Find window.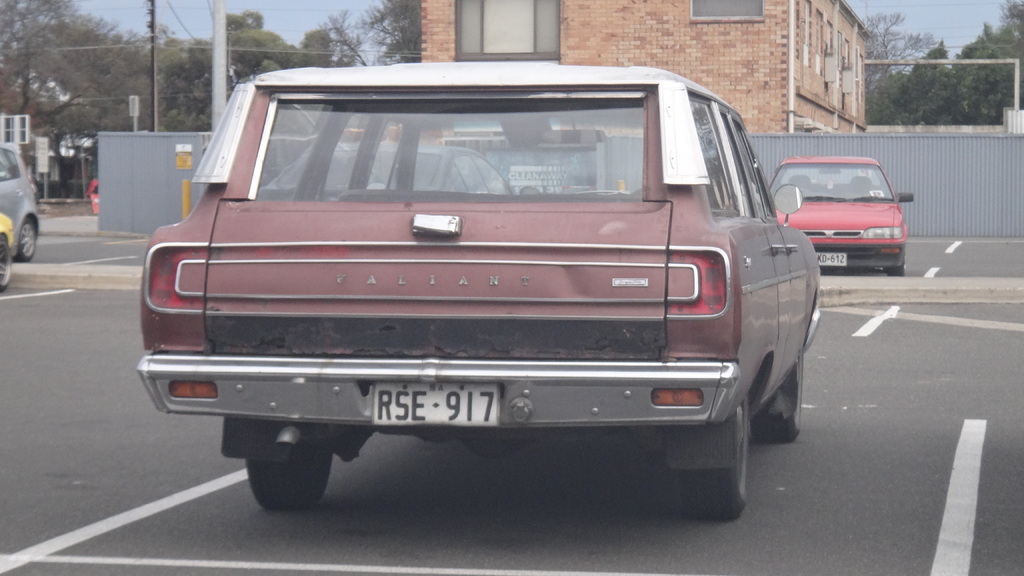
select_region(817, 13, 824, 74).
